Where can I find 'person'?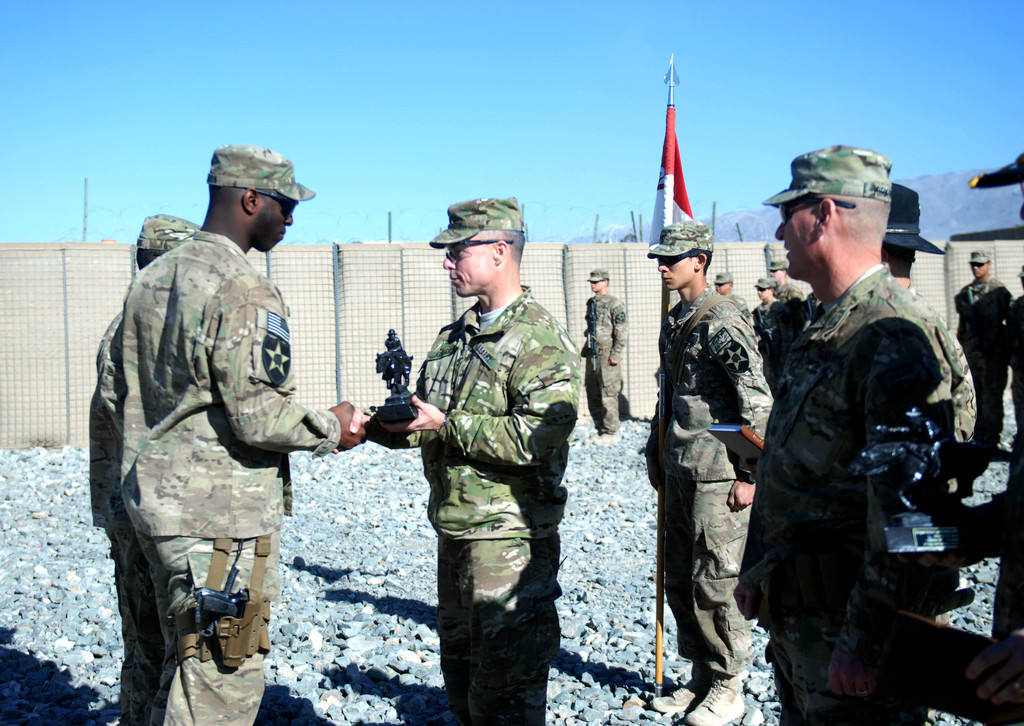
You can find it at [x1=349, y1=190, x2=569, y2=725].
